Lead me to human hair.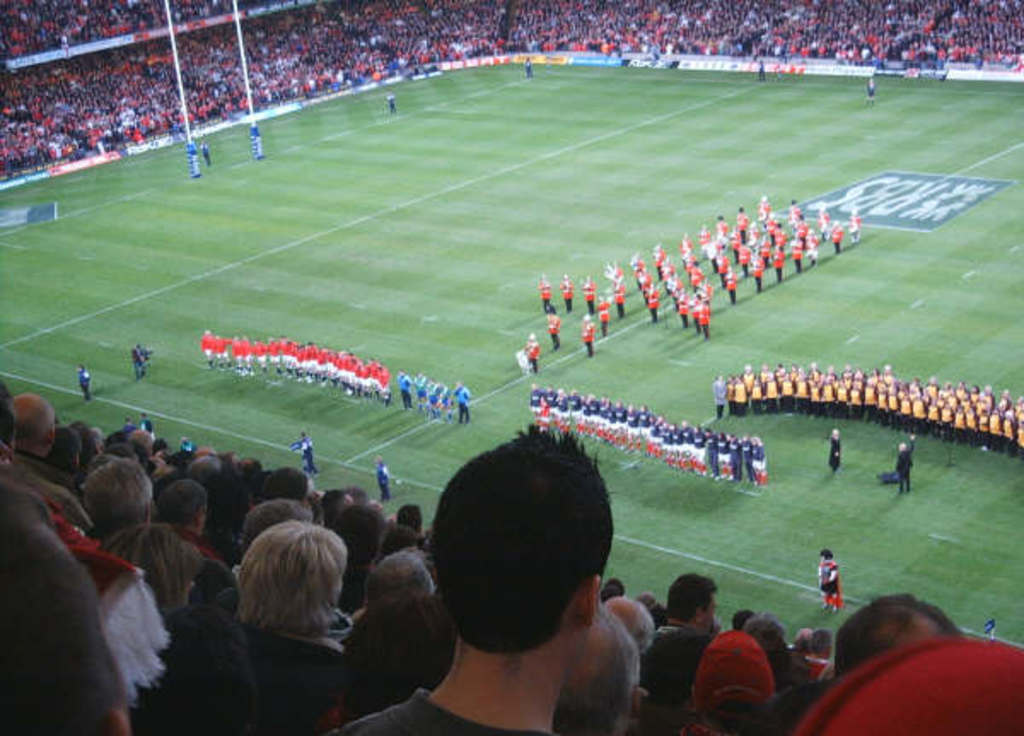
Lead to region(227, 521, 348, 649).
